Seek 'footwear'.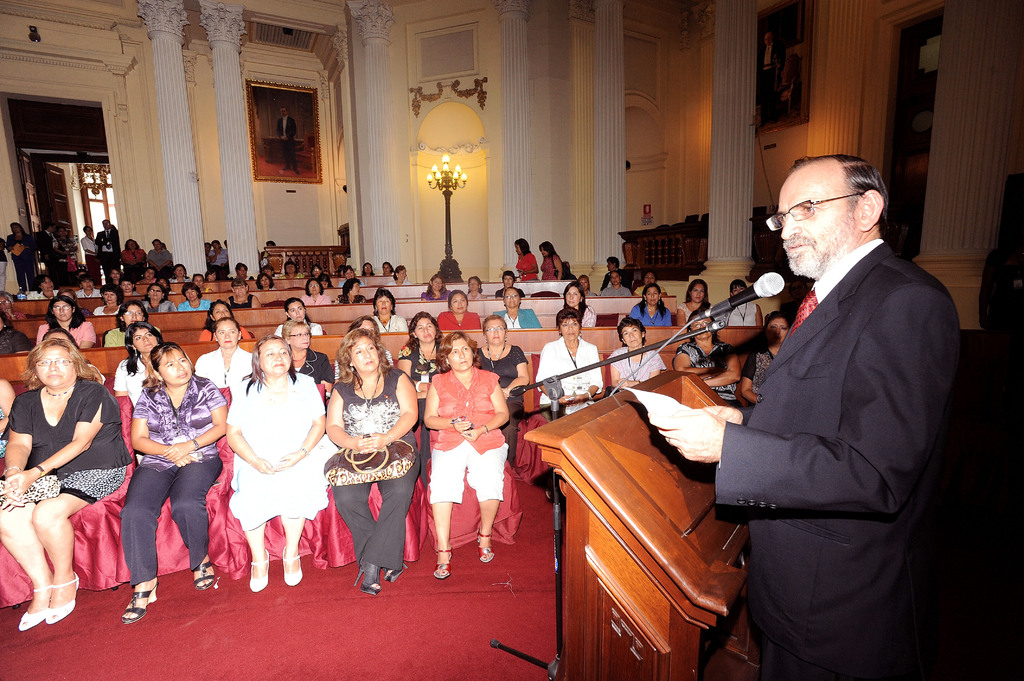
{"left": 43, "top": 569, "right": 78, "bottom": 623}.
